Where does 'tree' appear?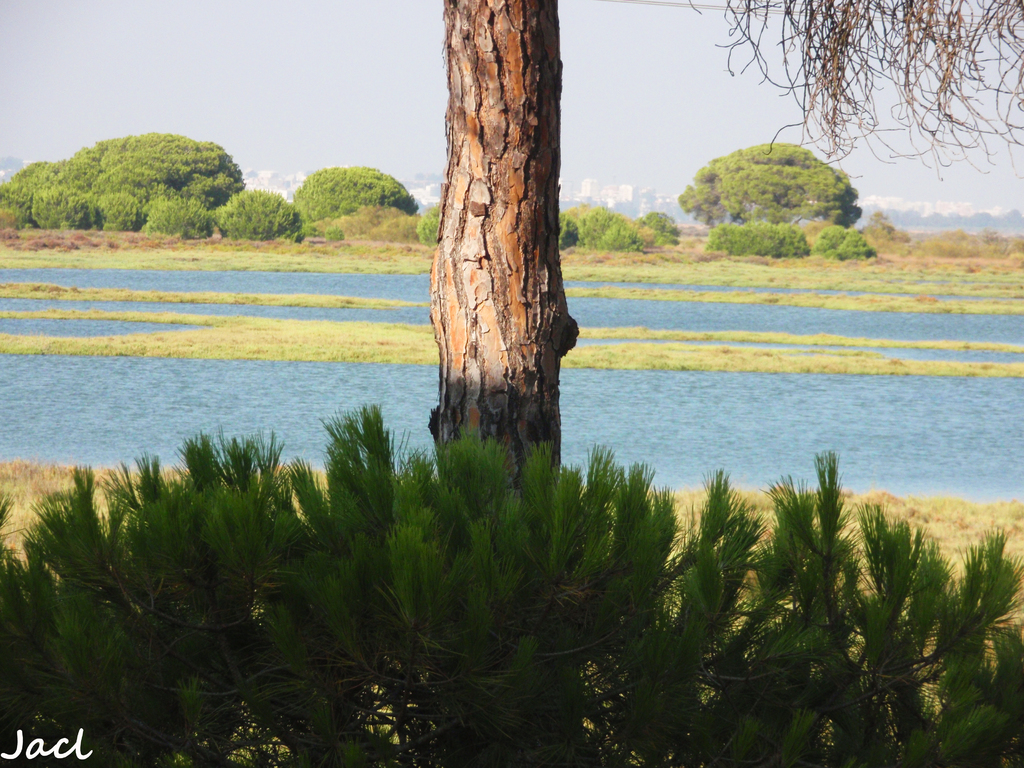
Appears at x1=678, y1=140, x2=871, y2=228.
